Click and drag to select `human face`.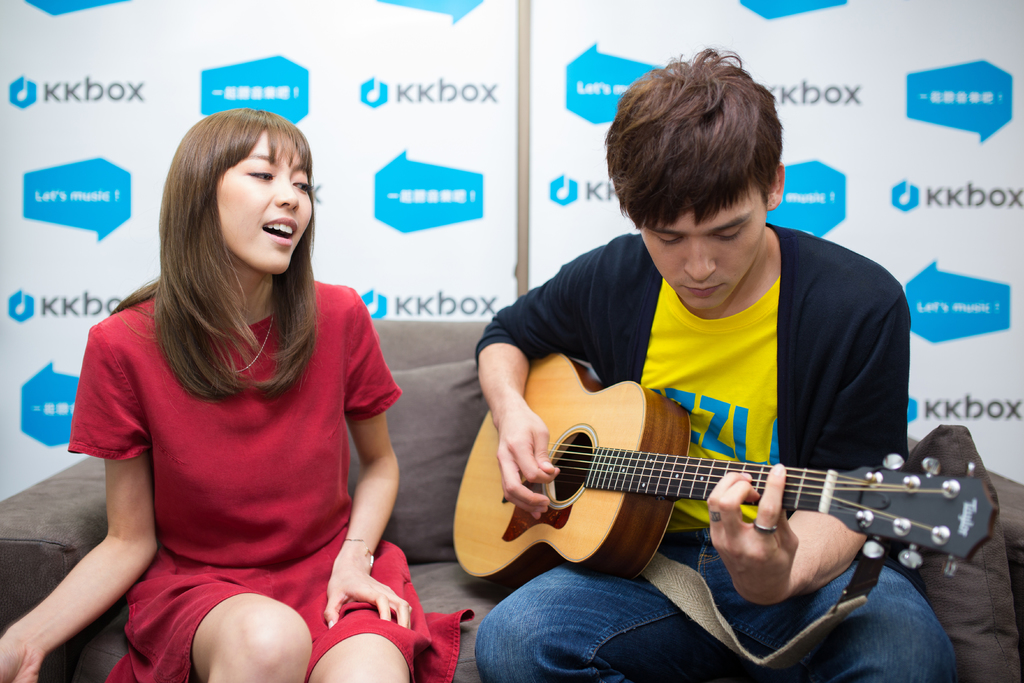
Selection: (x1=641, y1=194, x2=764, y2=309).
